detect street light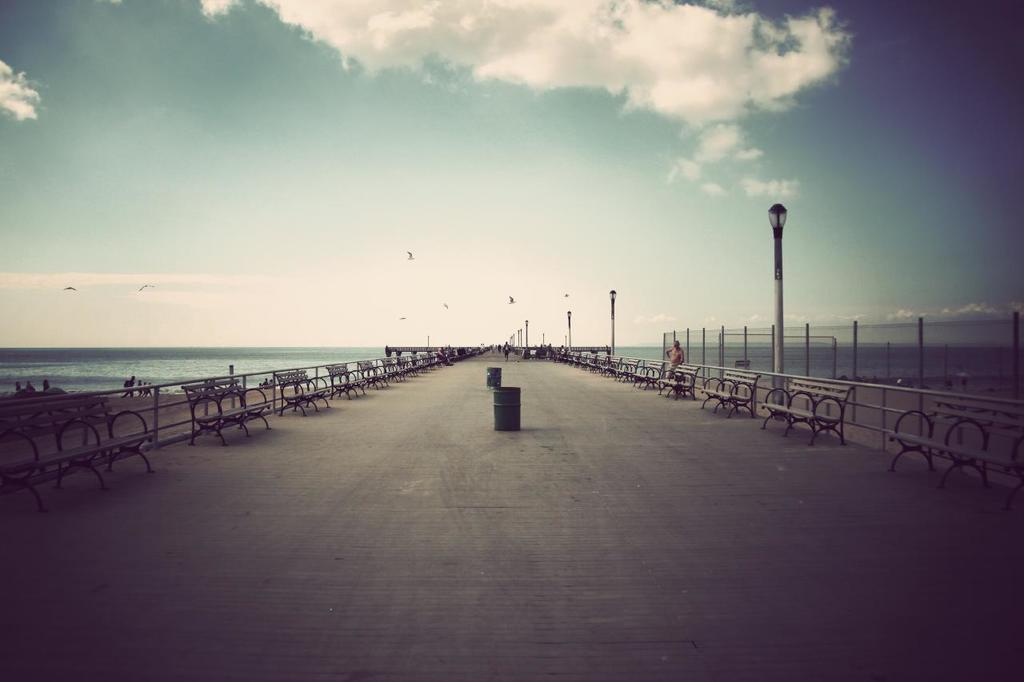
left=606, top=286, right=618, bottom=356
